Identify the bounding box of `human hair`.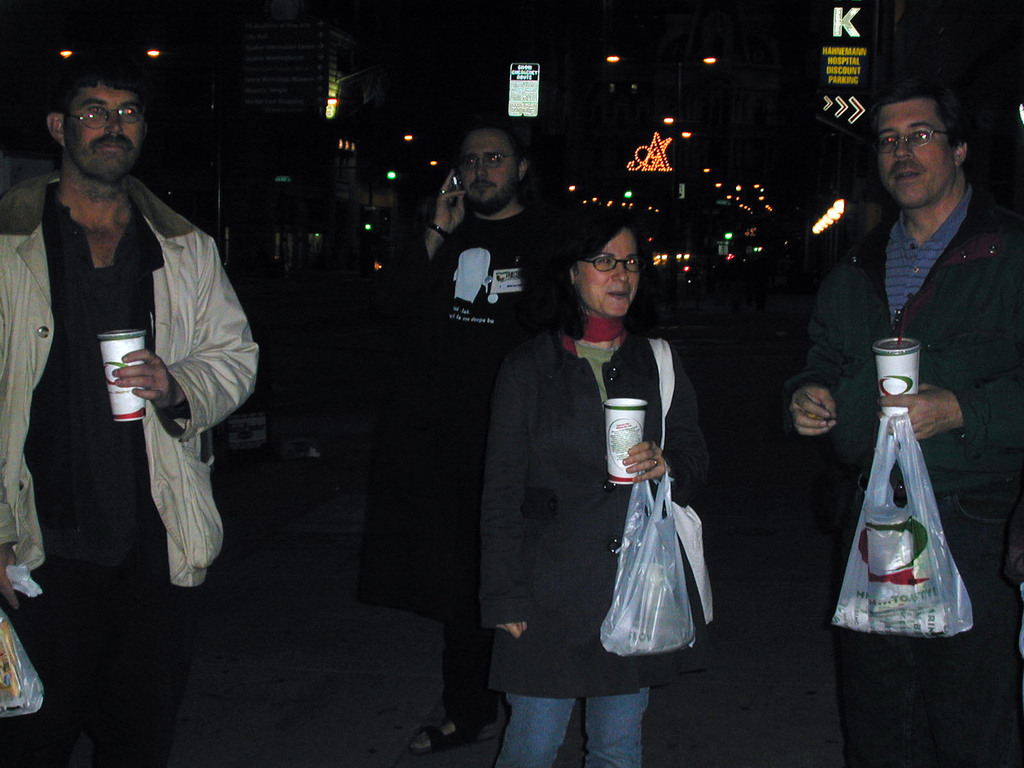
(x1=871, y1=82, x2=964, y2=144).
